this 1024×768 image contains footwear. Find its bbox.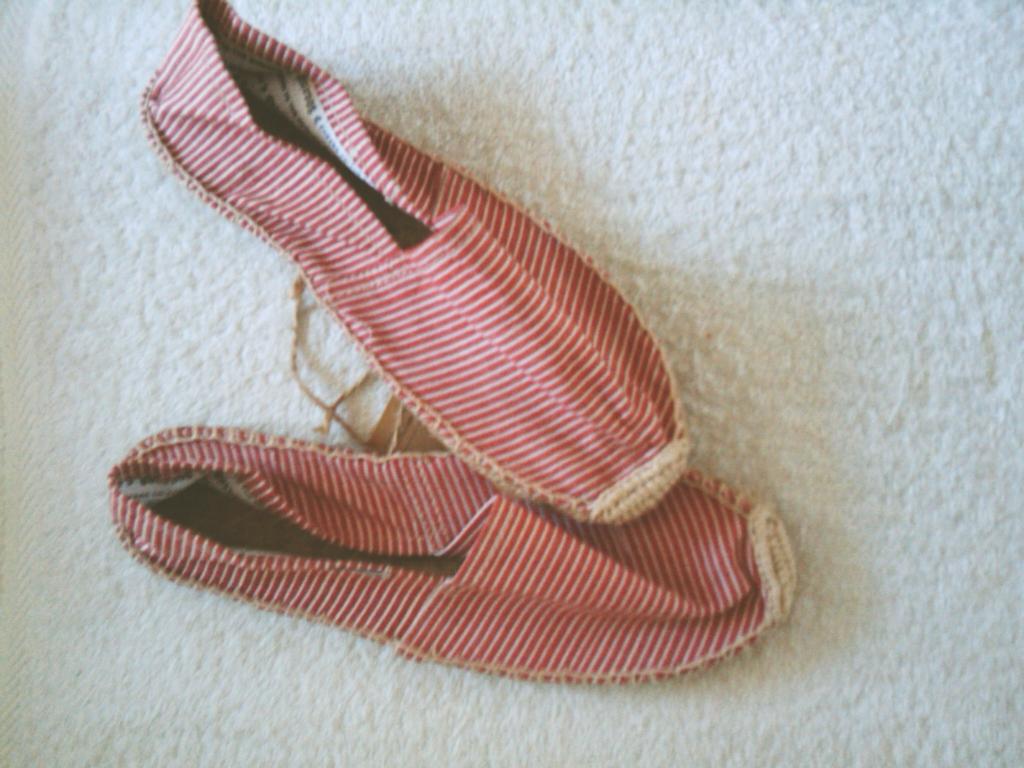
bbox=[102, 279, 801, 685].
